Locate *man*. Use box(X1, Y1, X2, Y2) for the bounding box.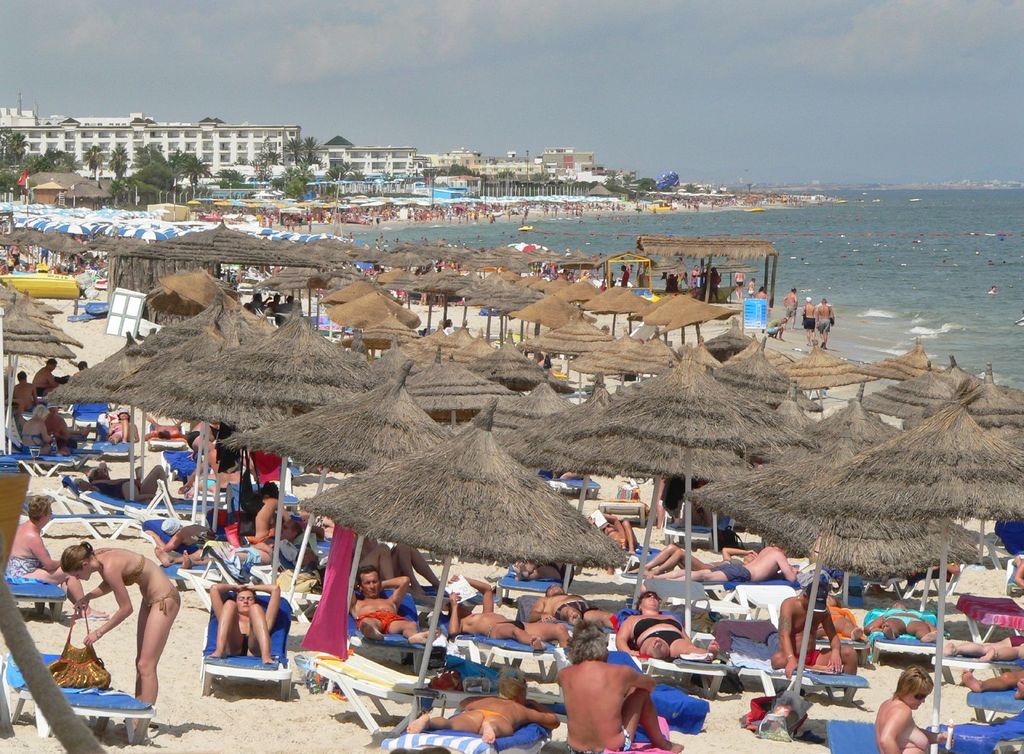
box(816, 299, 836, 350).
